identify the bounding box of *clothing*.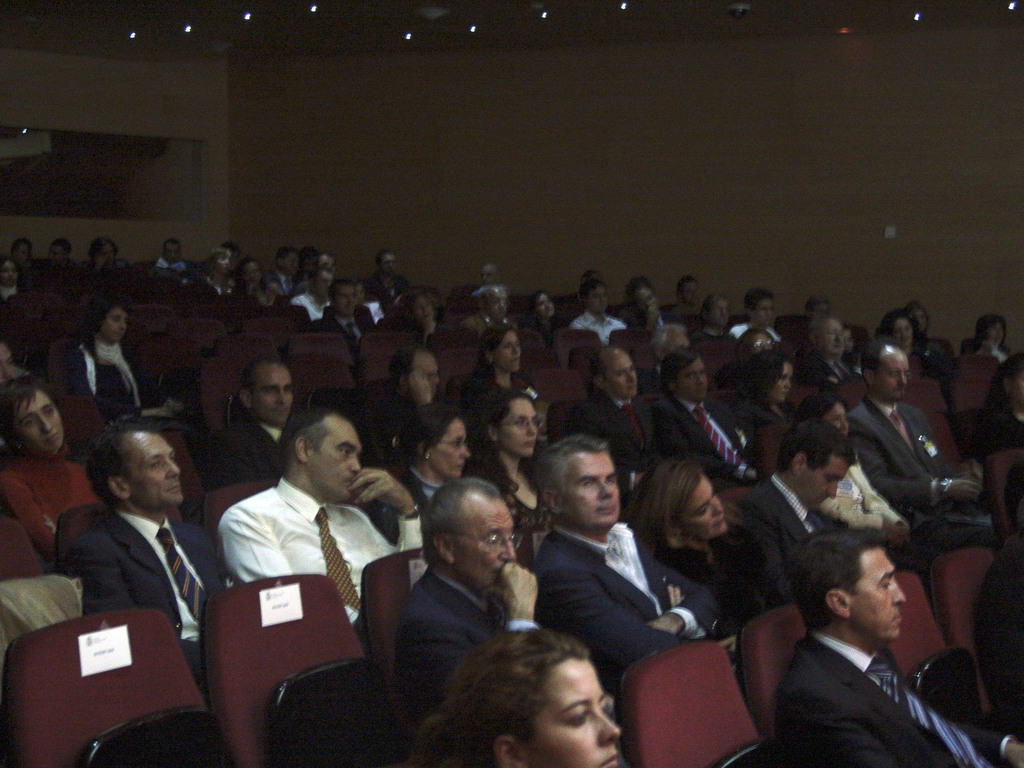
x1=649 y1=397 x2=744 y2=490.
